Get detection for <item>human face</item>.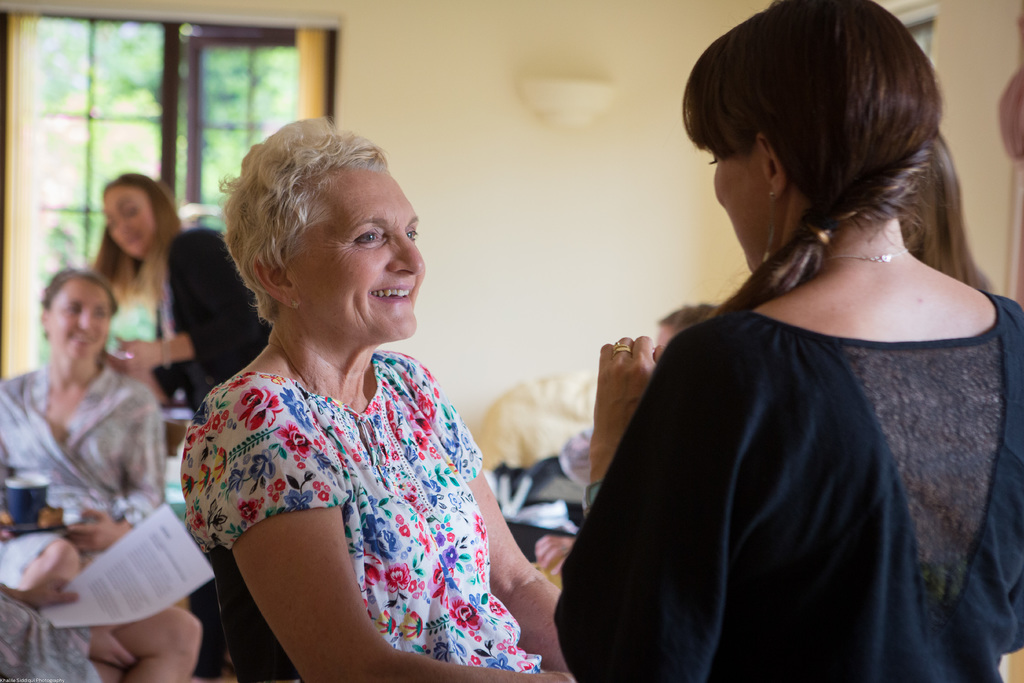
Detection: (717,161,772,274).
